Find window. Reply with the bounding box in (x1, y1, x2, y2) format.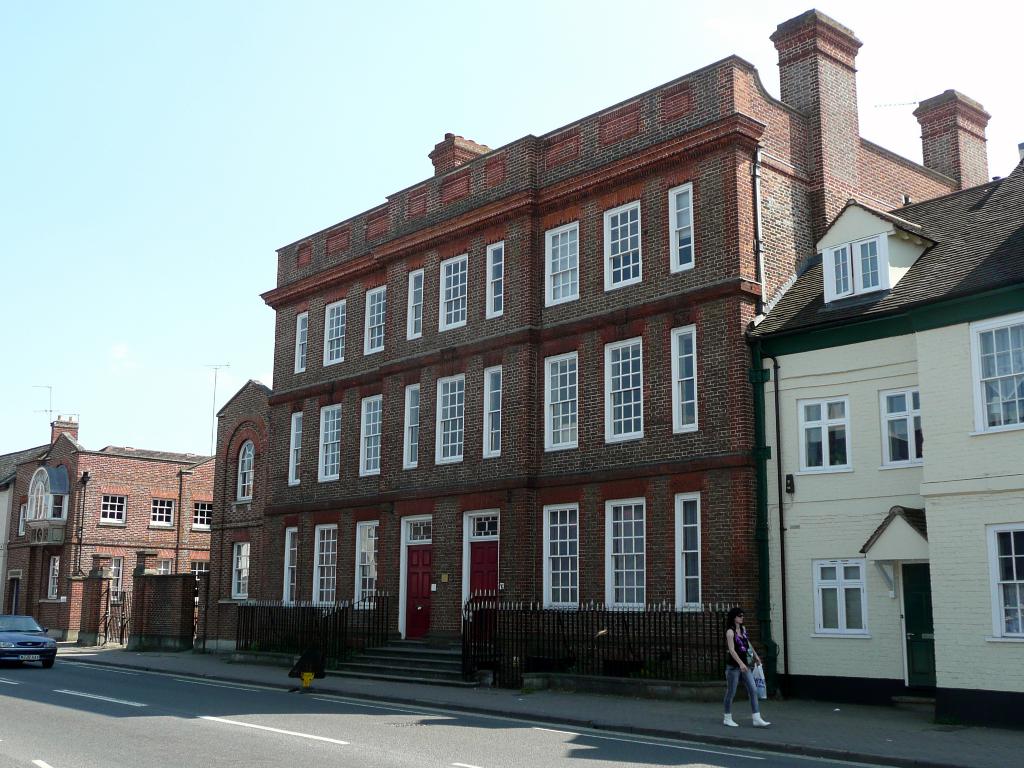
(193, 560, 211, 602).
